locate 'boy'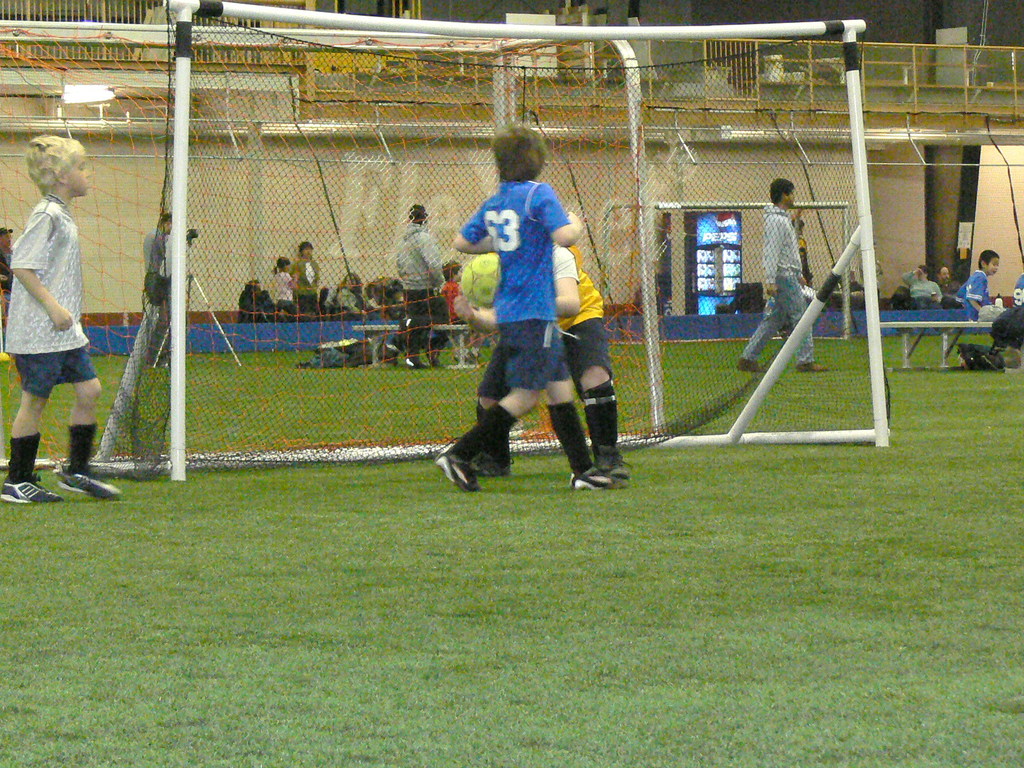
(left=0, top=129, right=126, bottom=515)
